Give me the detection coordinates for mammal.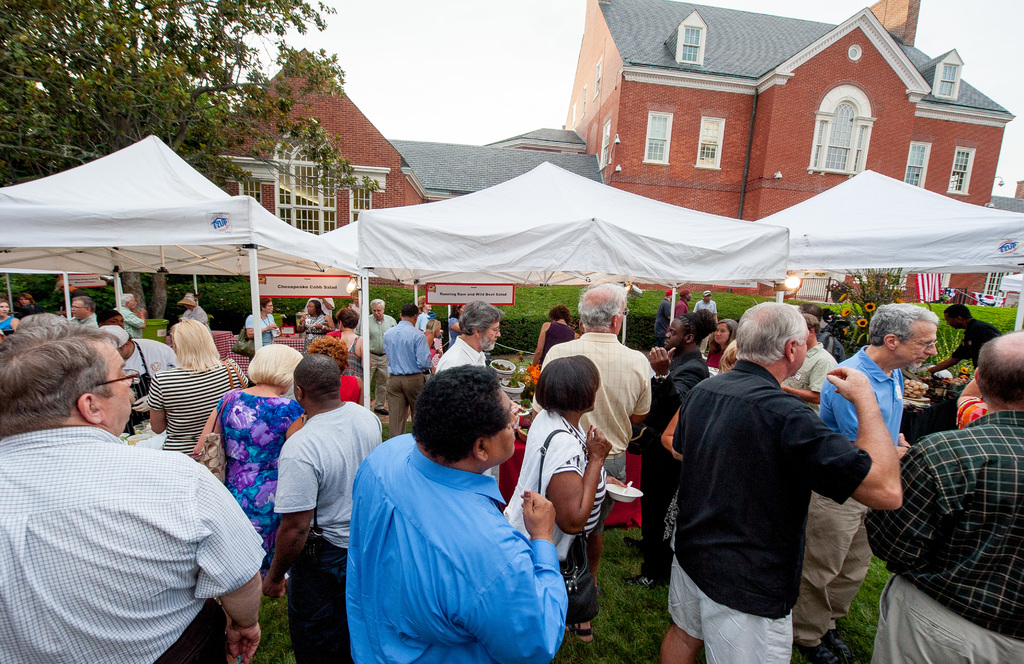
bbox(266, 353, 385, 663).
